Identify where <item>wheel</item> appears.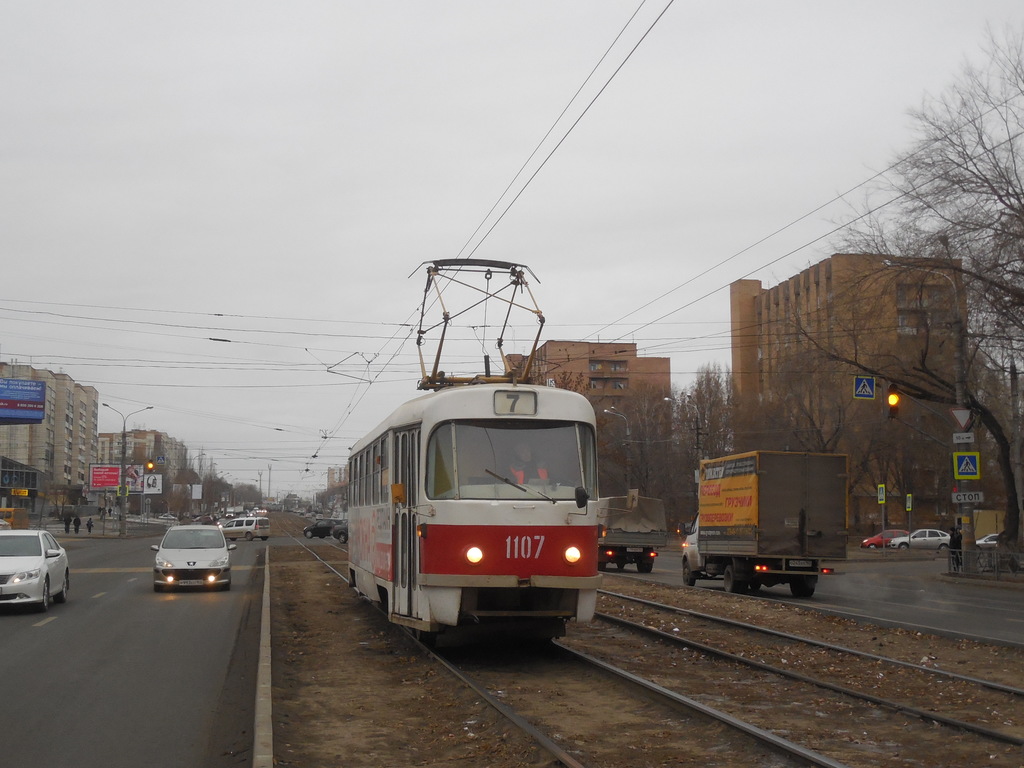
Appears at {"left": 725, "top": 567, "right": 746, "bottom": 591}.
